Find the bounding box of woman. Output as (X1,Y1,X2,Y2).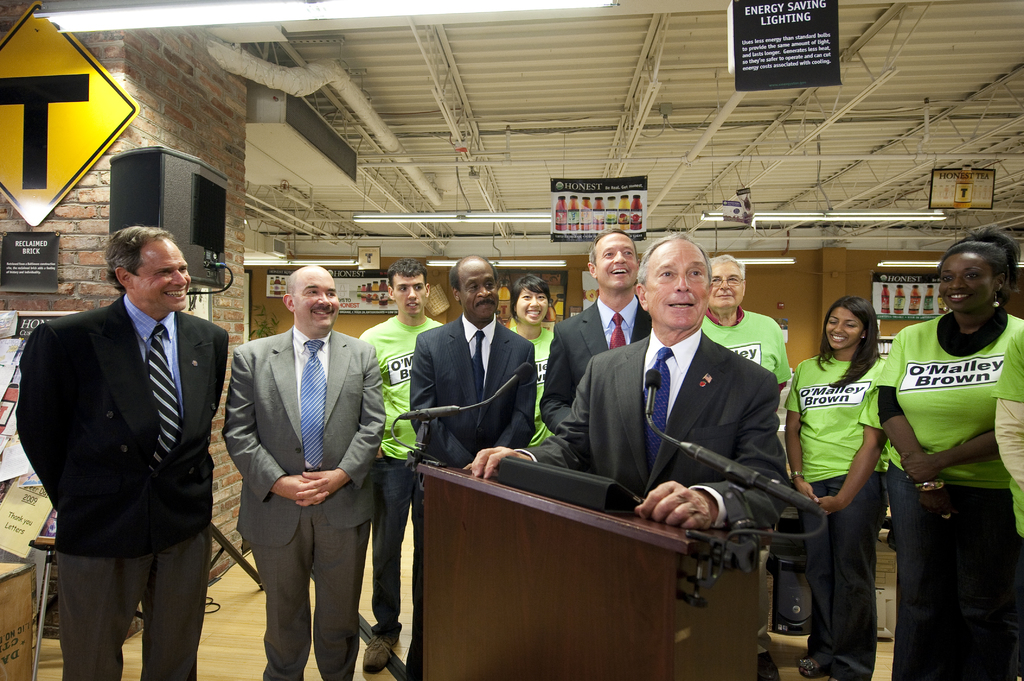
(783,295,883,680).
